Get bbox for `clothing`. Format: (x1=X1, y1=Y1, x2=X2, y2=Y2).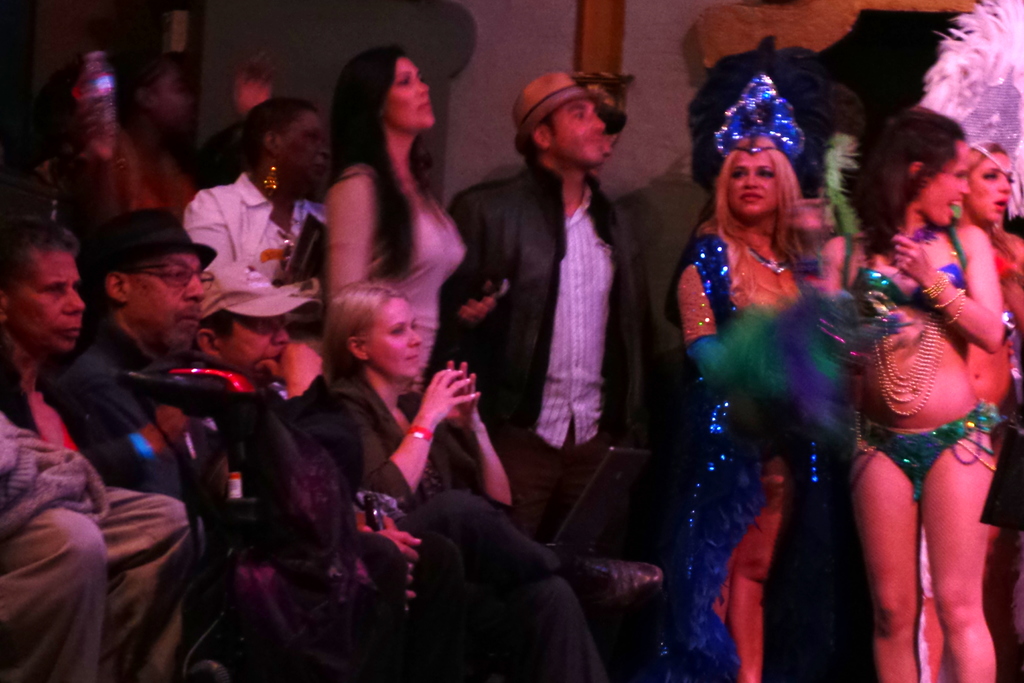
(x1=353, y1=374, x2=609, y2=680).
